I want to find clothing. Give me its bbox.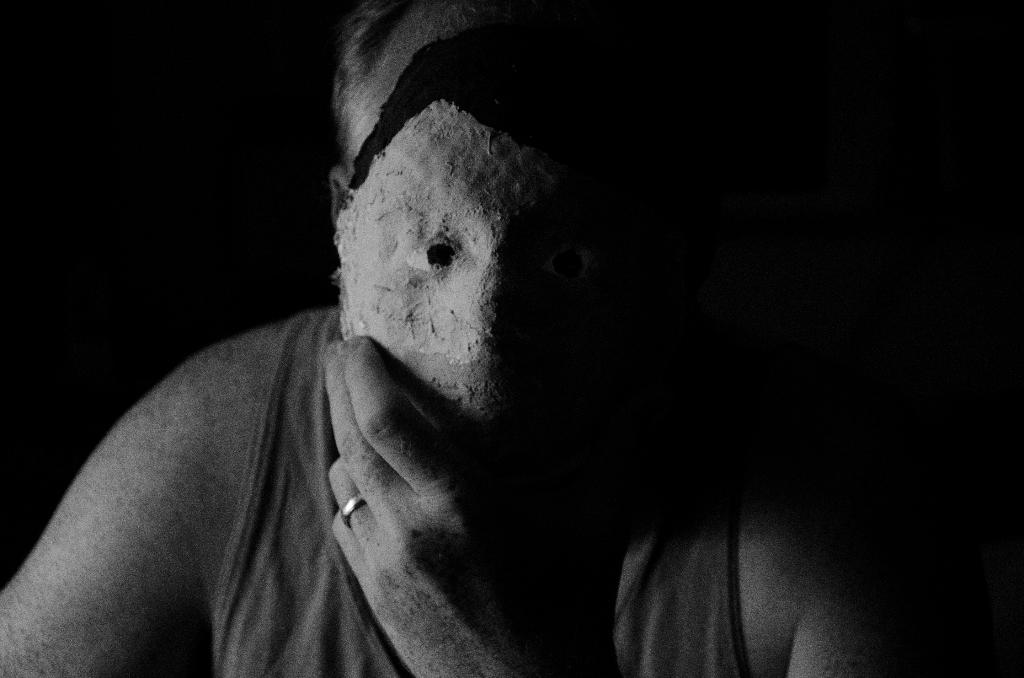
pyautogui.locateOnScreen(212, 311, 755, 677).
